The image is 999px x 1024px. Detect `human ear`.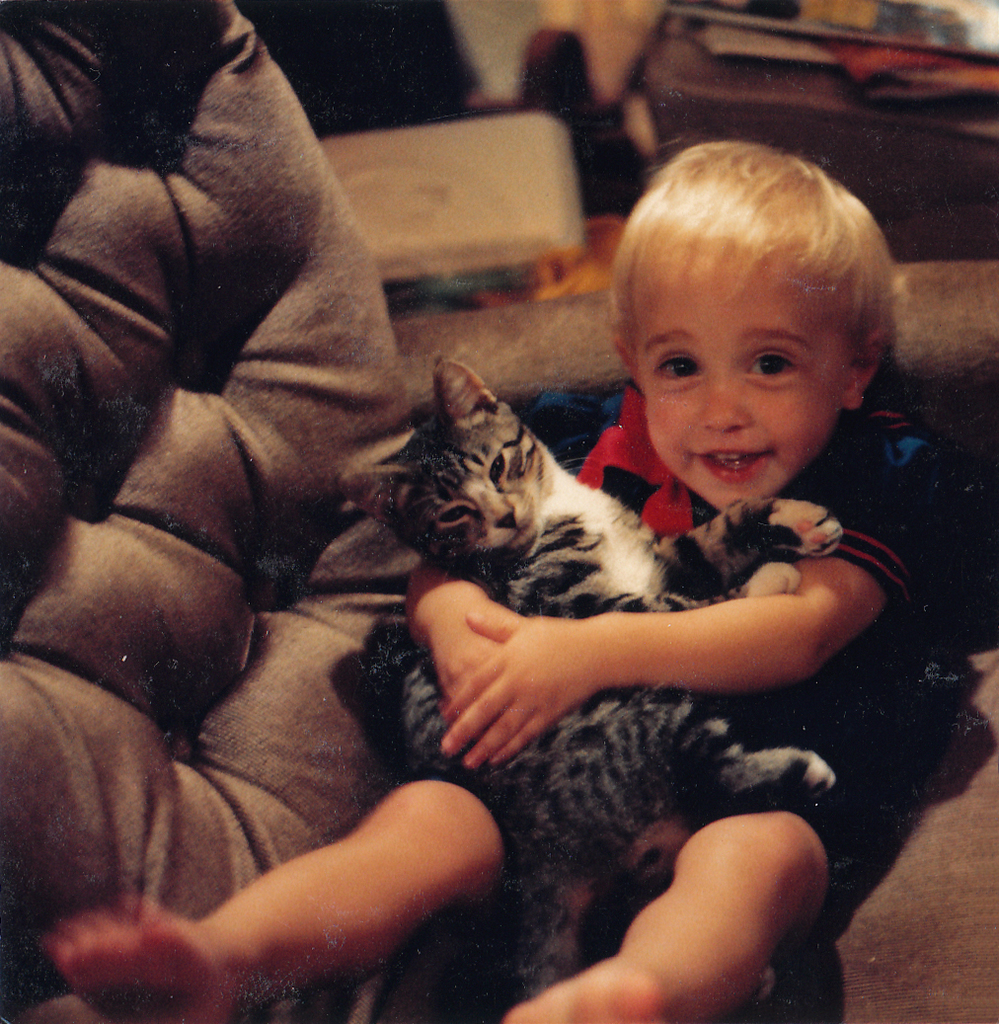
Detection: 843,327,880,407.
